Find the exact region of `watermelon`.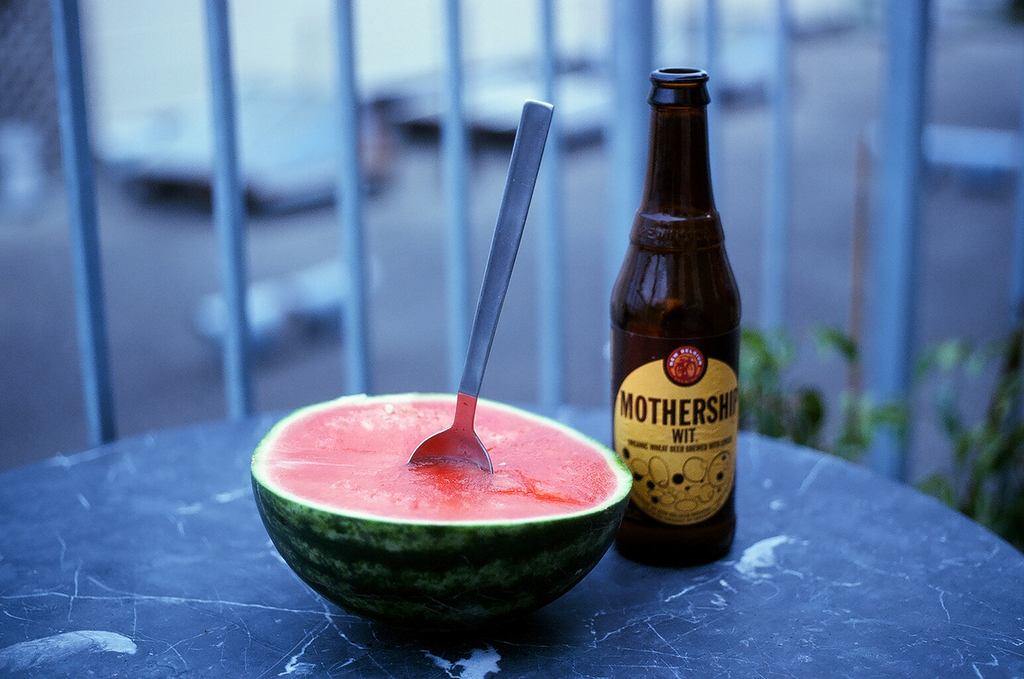
Exact region: box(247, 393, 639, 622).
